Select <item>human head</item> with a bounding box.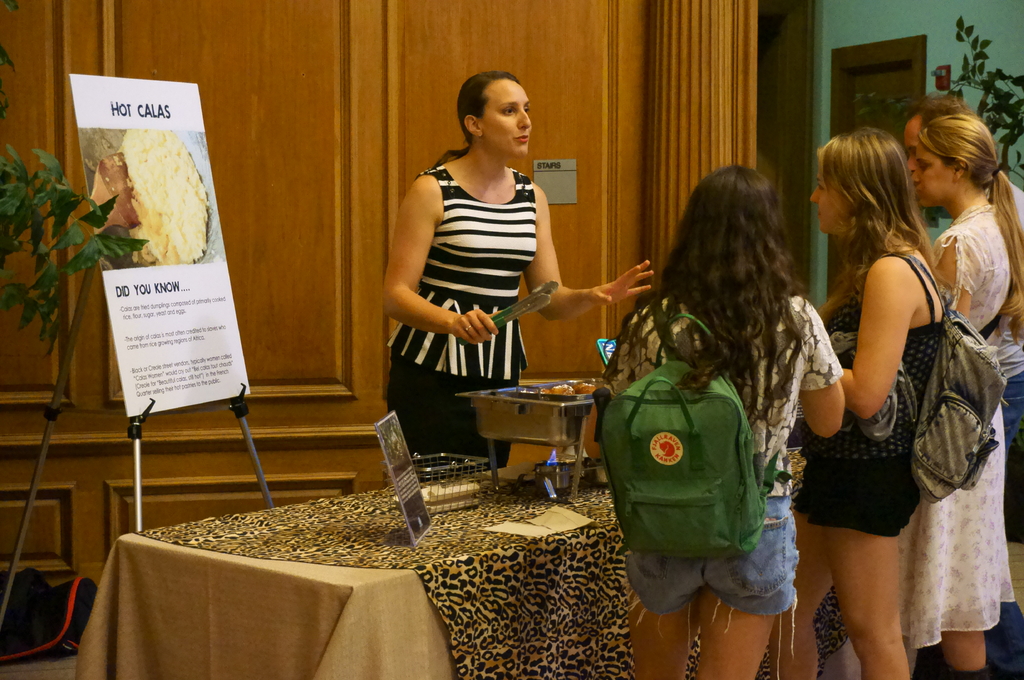
<box>815,130,910,240</box>.
